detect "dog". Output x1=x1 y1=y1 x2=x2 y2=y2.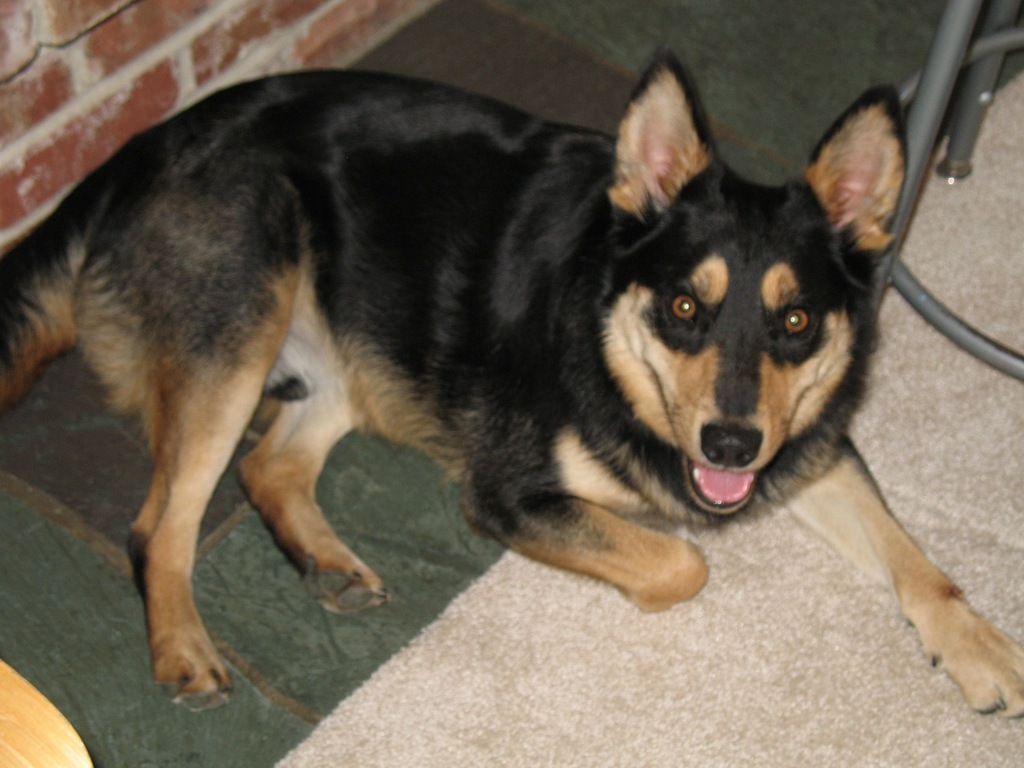
x1=0 y1=50 x2=1023 y2=722.
